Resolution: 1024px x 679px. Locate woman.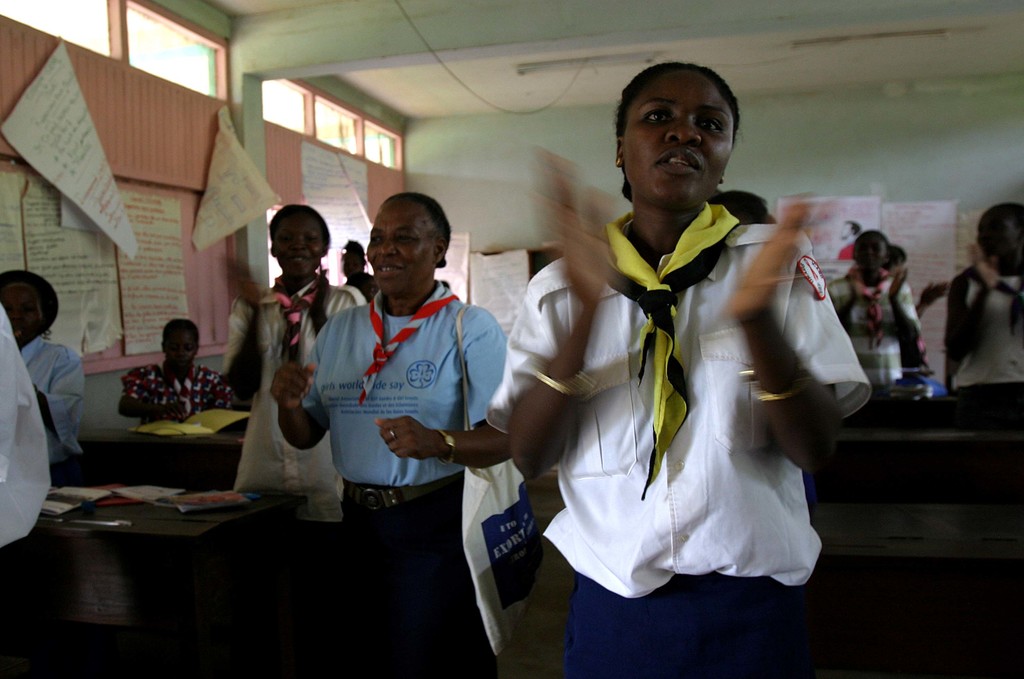
Rect(257, 184, 528, 678).
